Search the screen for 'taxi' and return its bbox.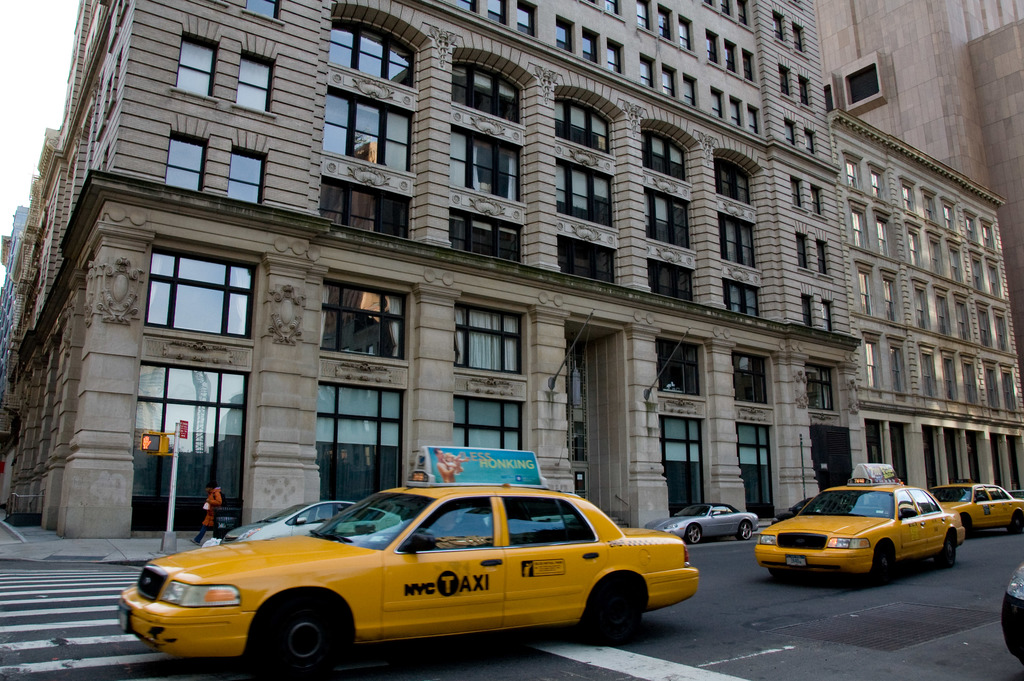
Found: (116, 447, 698, 680).
